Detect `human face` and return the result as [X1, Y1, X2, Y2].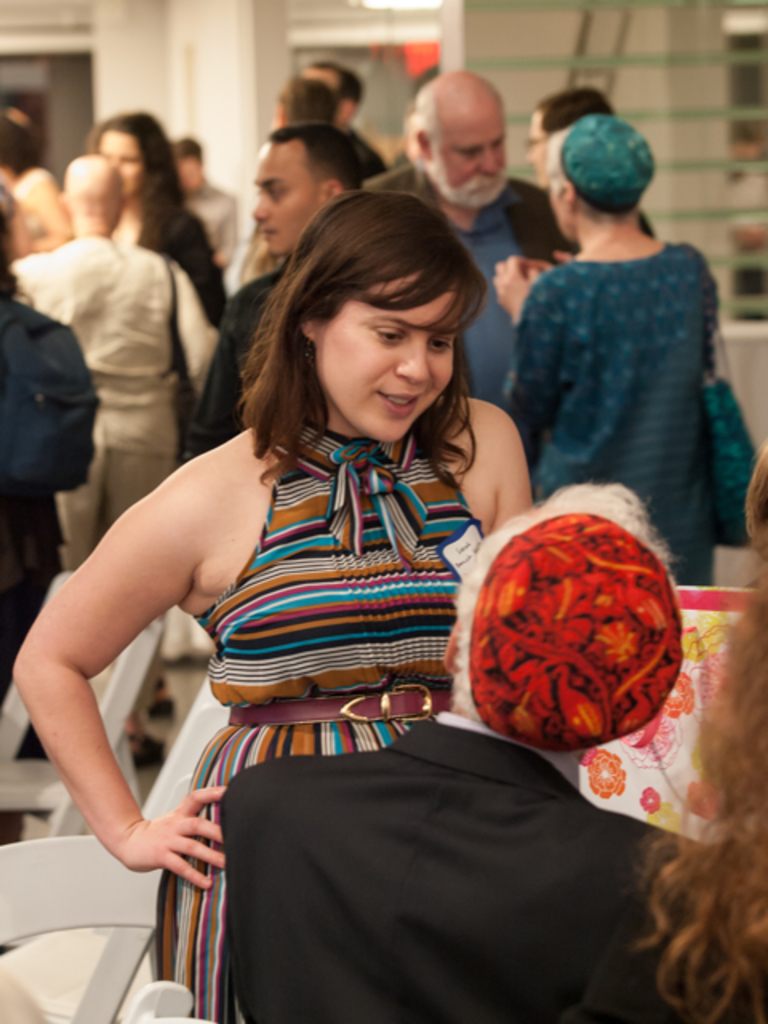
[434, 110, 510, 205].
